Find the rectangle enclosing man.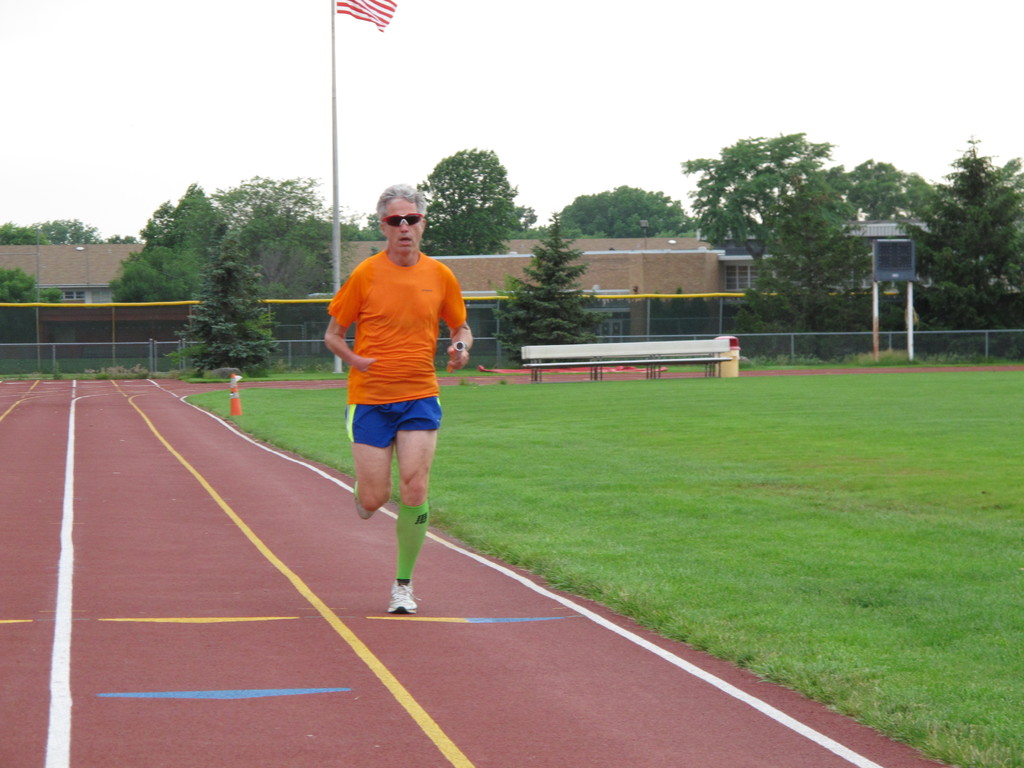
pyautogui.locateOnScreen(327, 191, 476, 605).
